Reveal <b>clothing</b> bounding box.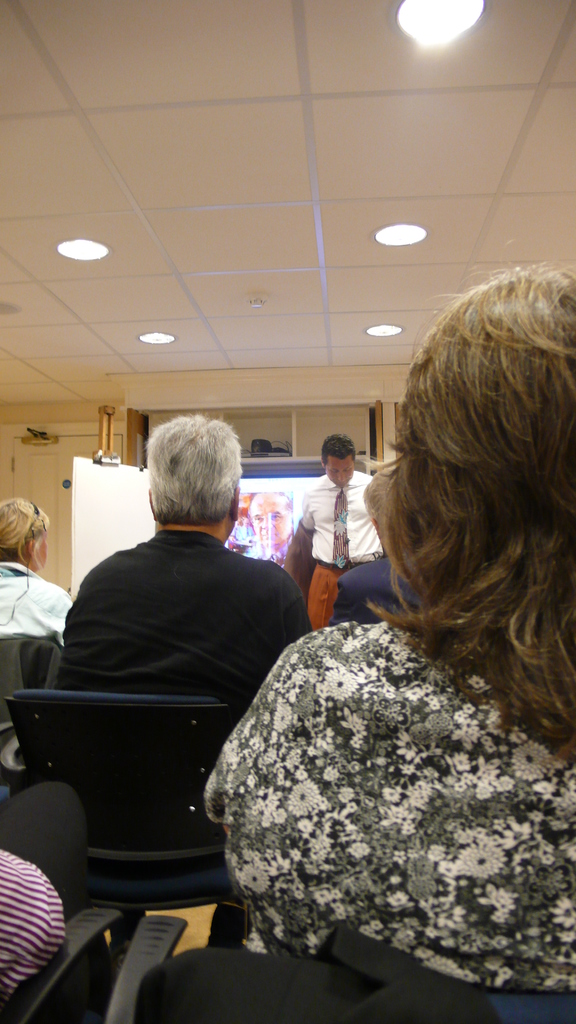
Revealed: 196:620:575:996.
